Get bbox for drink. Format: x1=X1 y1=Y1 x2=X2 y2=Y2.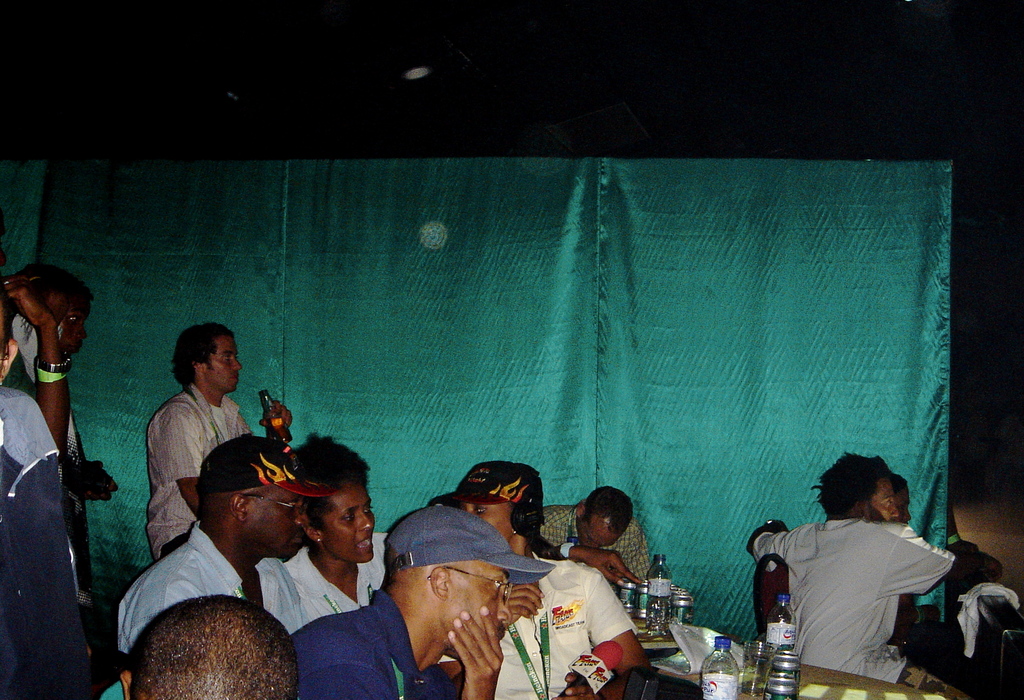
x1=257 y1=416 x2=295 y2=441.
